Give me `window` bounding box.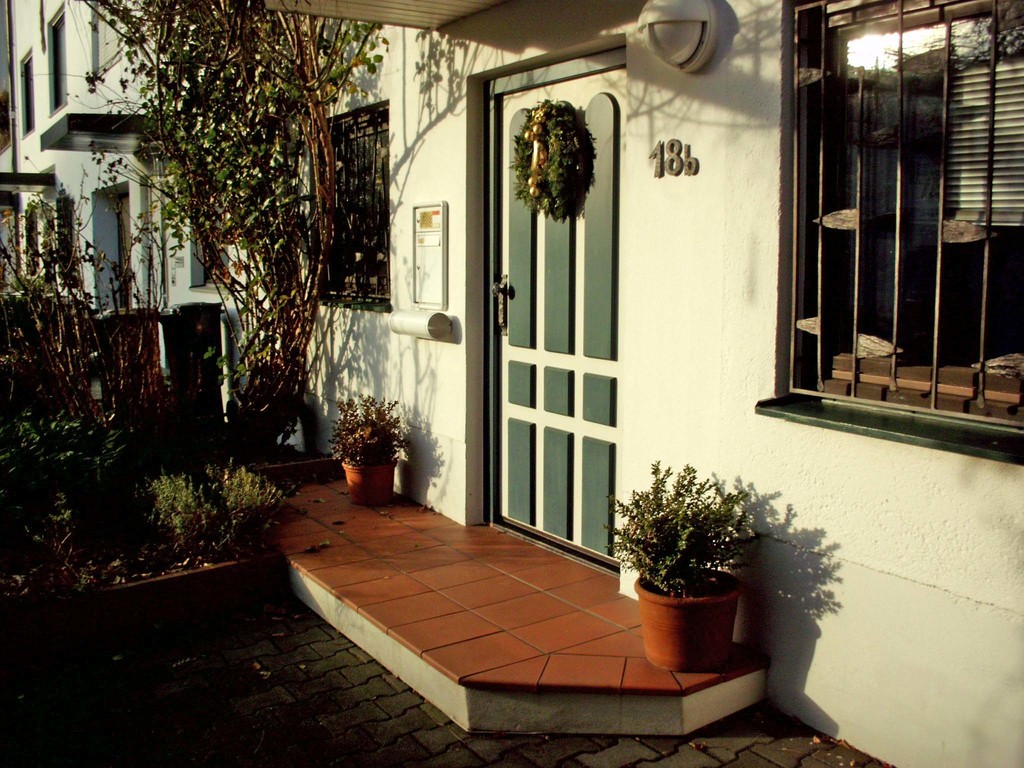
{"x1": 108, "y1": 187, "x2": 145, "y2": 307}.
